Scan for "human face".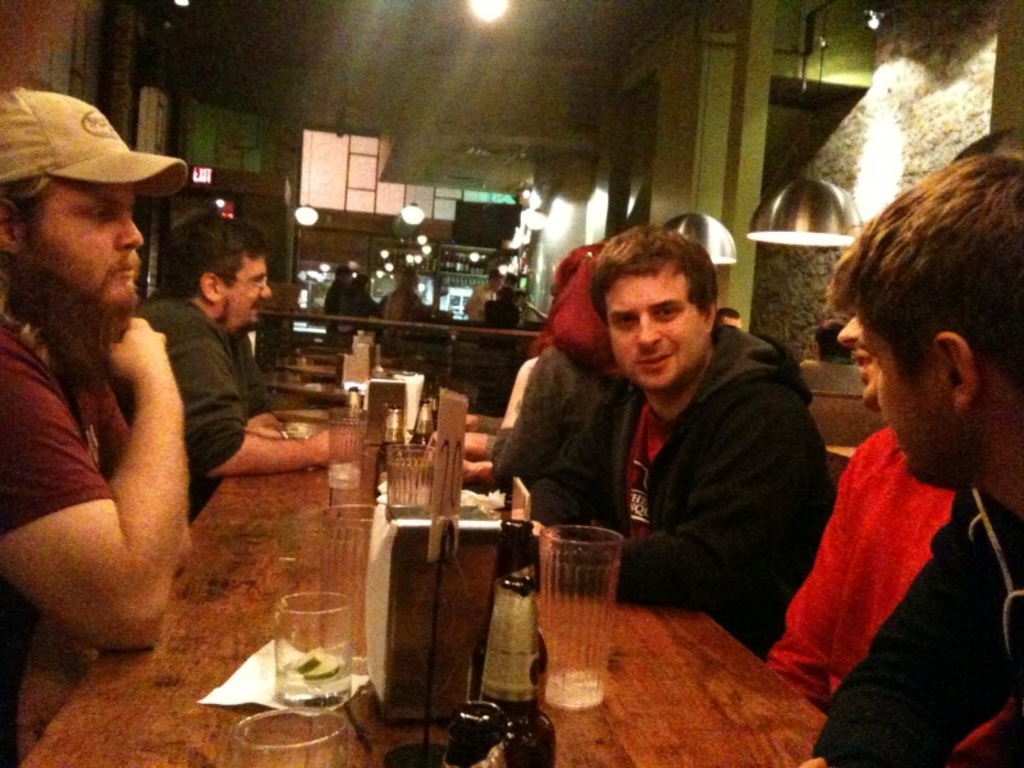
Scan result: 218:248:271:330.
